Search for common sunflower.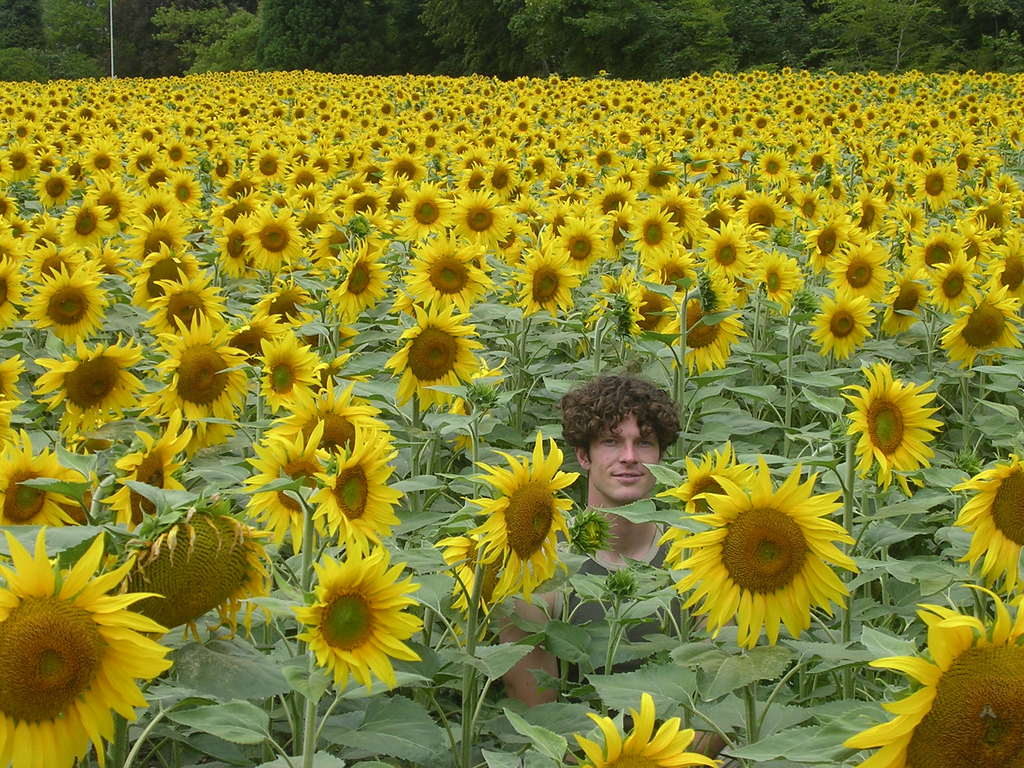
Found at 808/301/877/352.
